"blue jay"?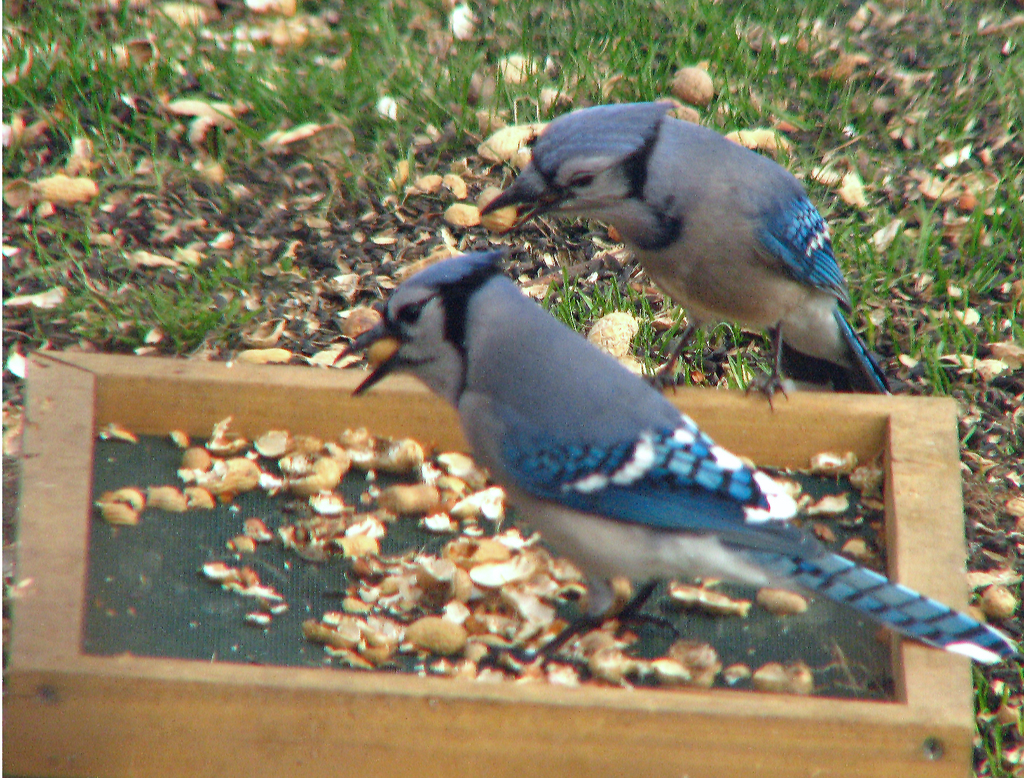
[479, 98, 894, 411]
